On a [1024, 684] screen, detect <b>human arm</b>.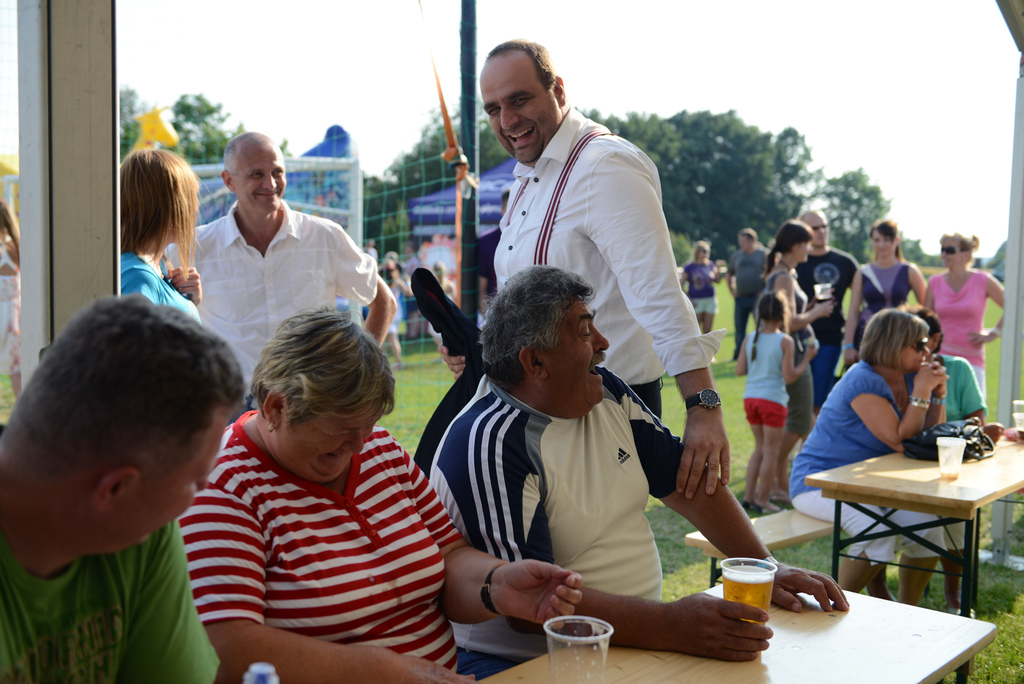
detection(739, 338, 750, 380).
